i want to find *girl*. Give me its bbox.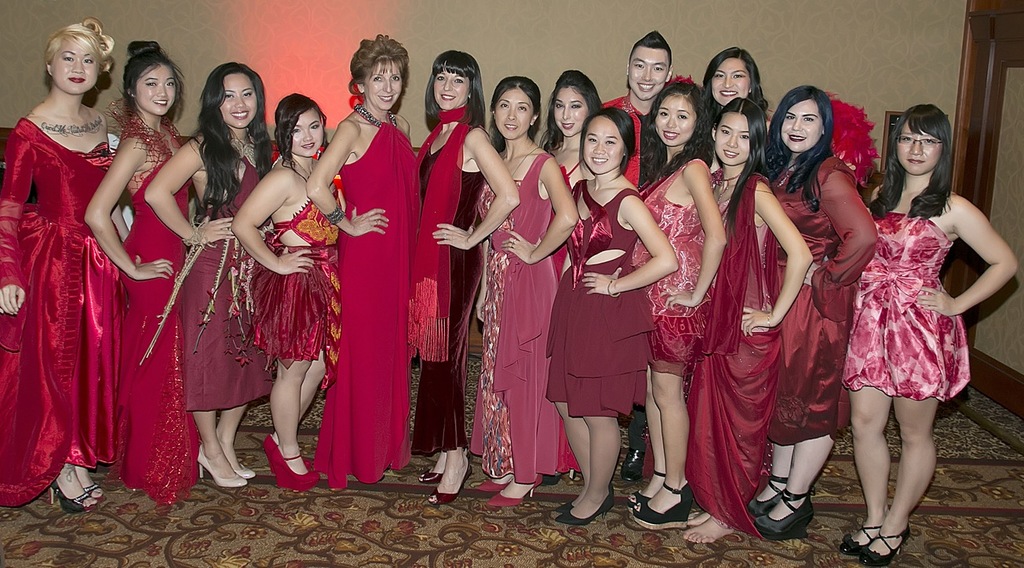
x1=702 y1=46 x2=771 y2=139.
